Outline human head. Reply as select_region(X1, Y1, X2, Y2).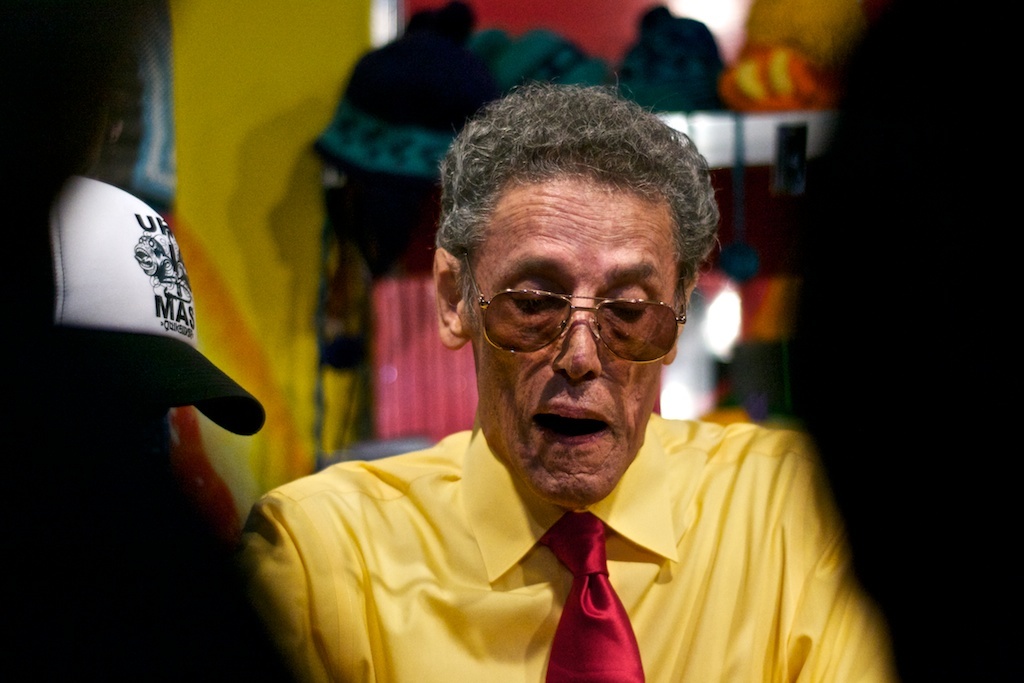
select_region(33, 183, 216, 466).
